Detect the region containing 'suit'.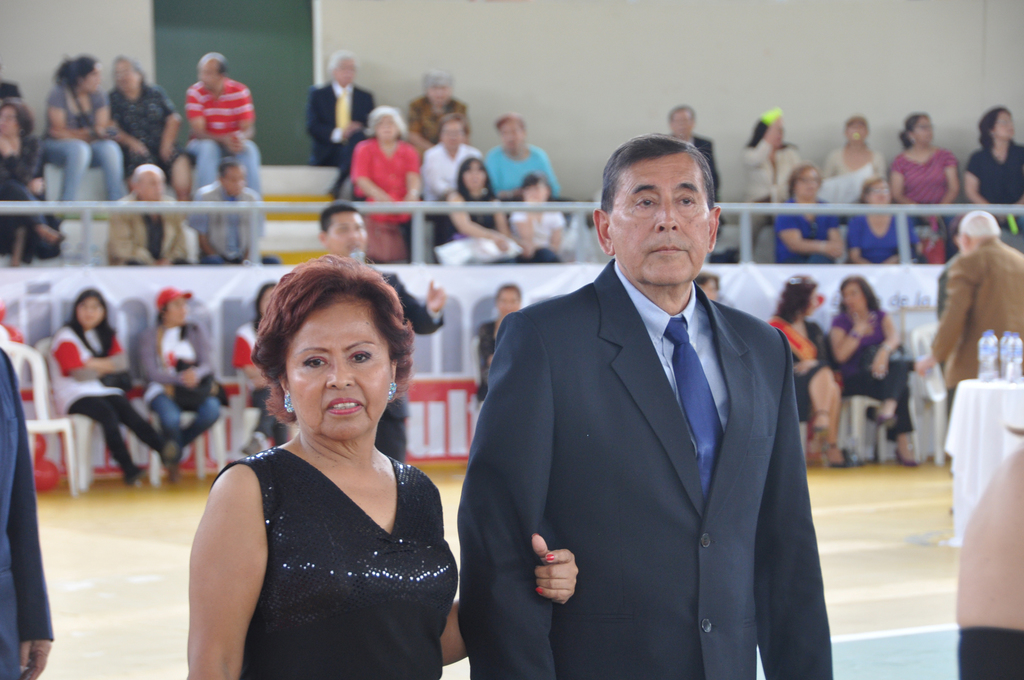
x1=452, y1=255, x2=835, y2=679.
